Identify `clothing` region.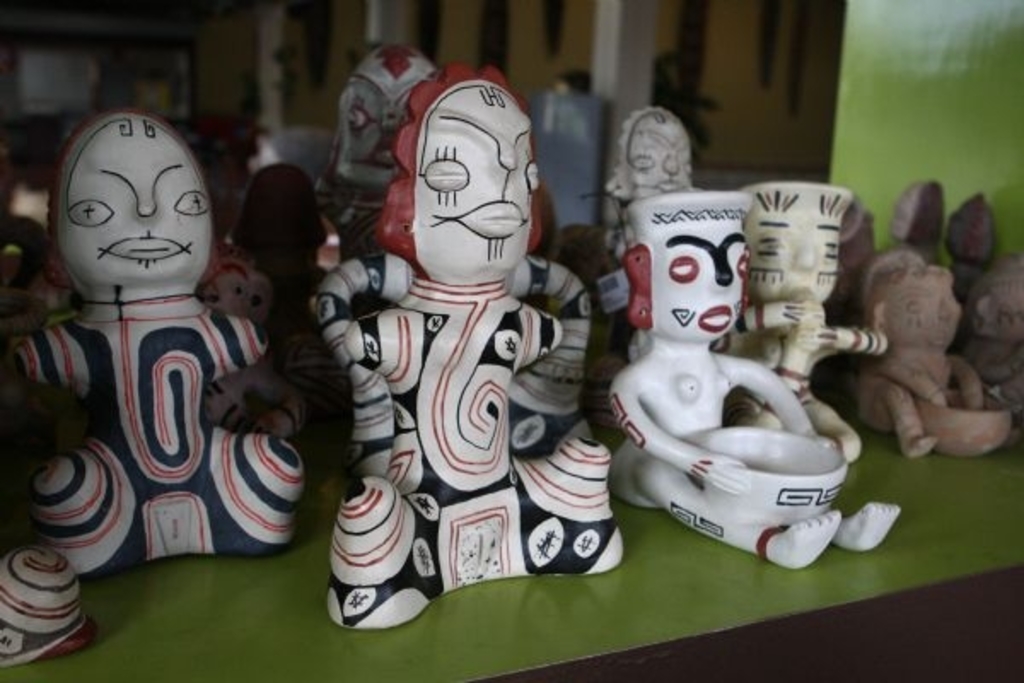
Region: box(317, 266, 628, 625).
